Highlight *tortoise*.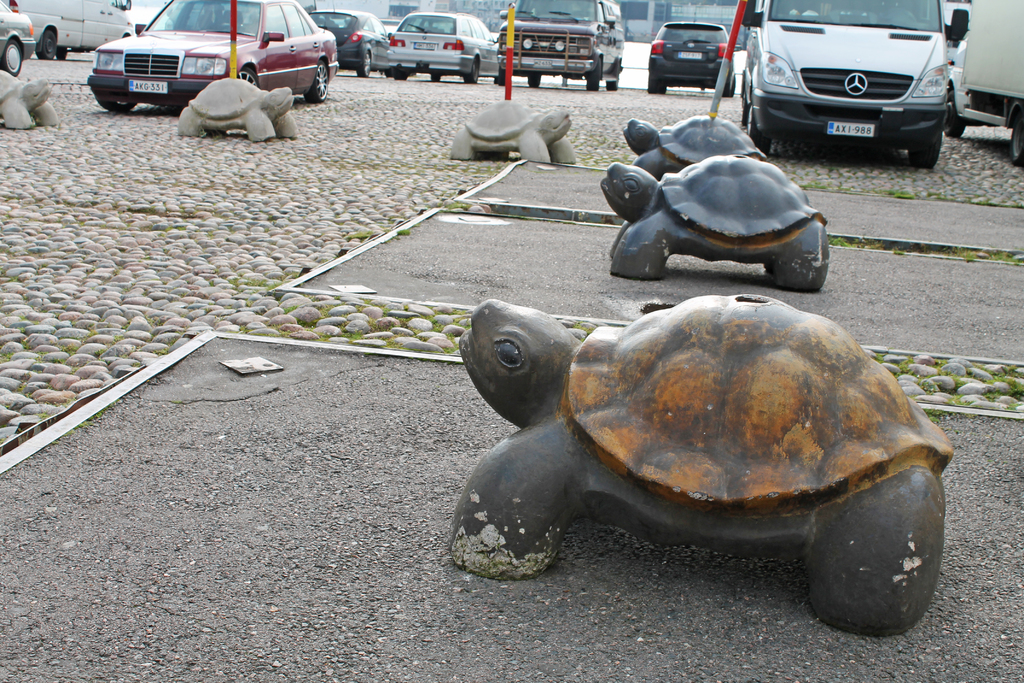
Highlighted region: detection(0, 67, 60, 130).
